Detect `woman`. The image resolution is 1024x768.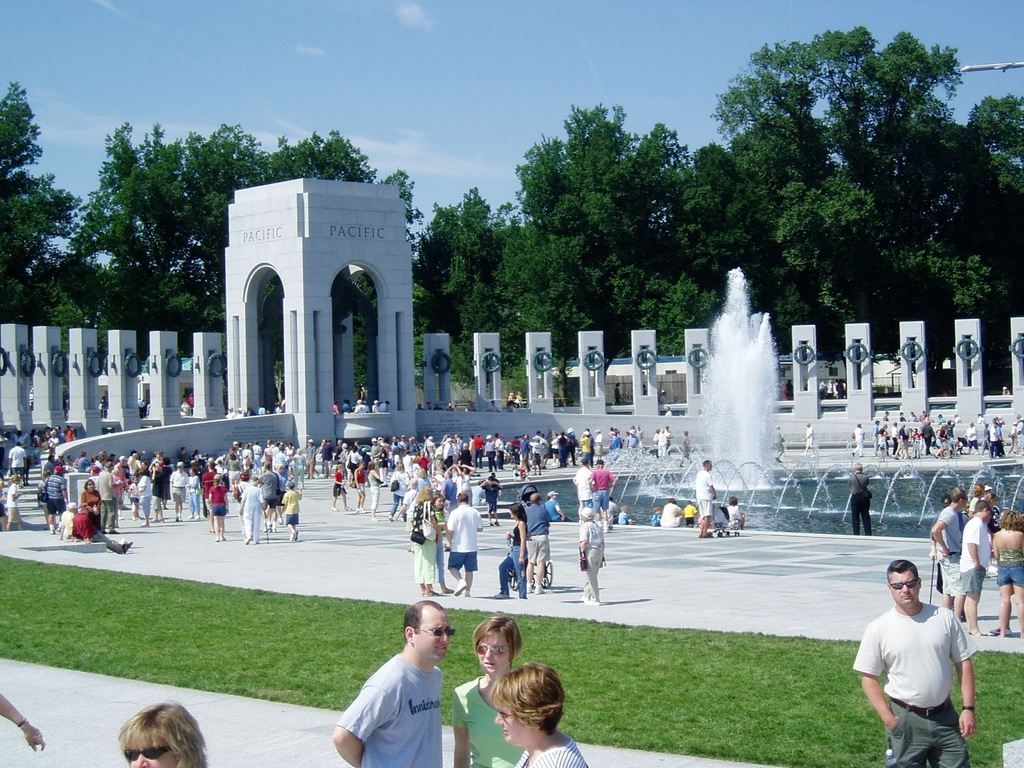
[83, 480, 100, 532].
